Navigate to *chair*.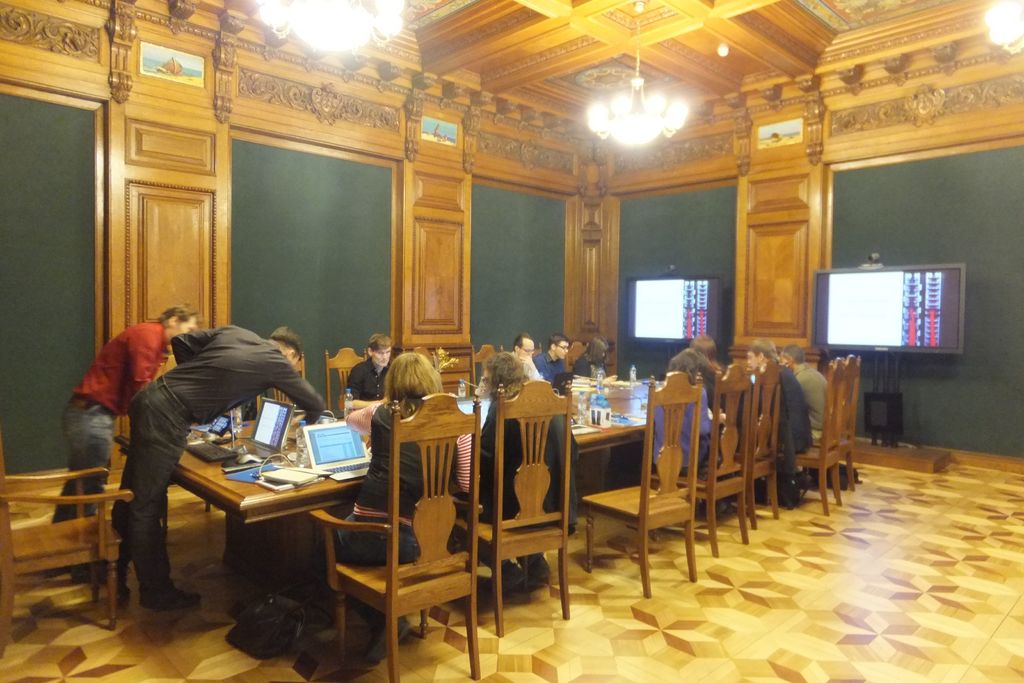
Navigation target: {"x1": 467, "y1": 346, "x2": 506, "y2": 393}.
